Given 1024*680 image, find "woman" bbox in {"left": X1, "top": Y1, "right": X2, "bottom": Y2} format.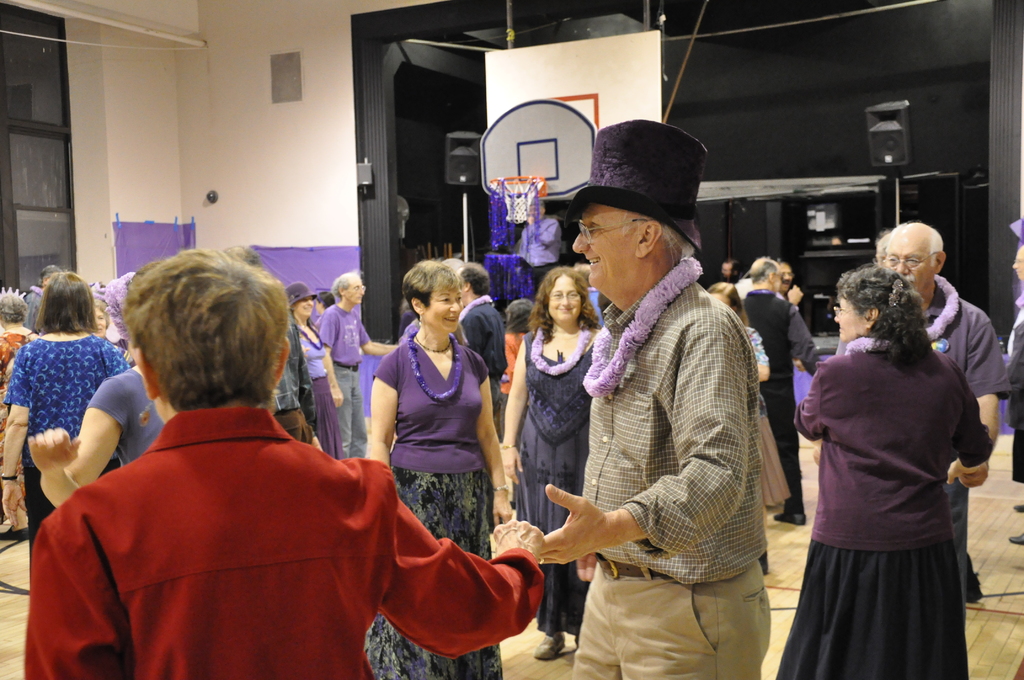
{"left": 710, "top": 280, "right": 797, "bottom": 571}.
